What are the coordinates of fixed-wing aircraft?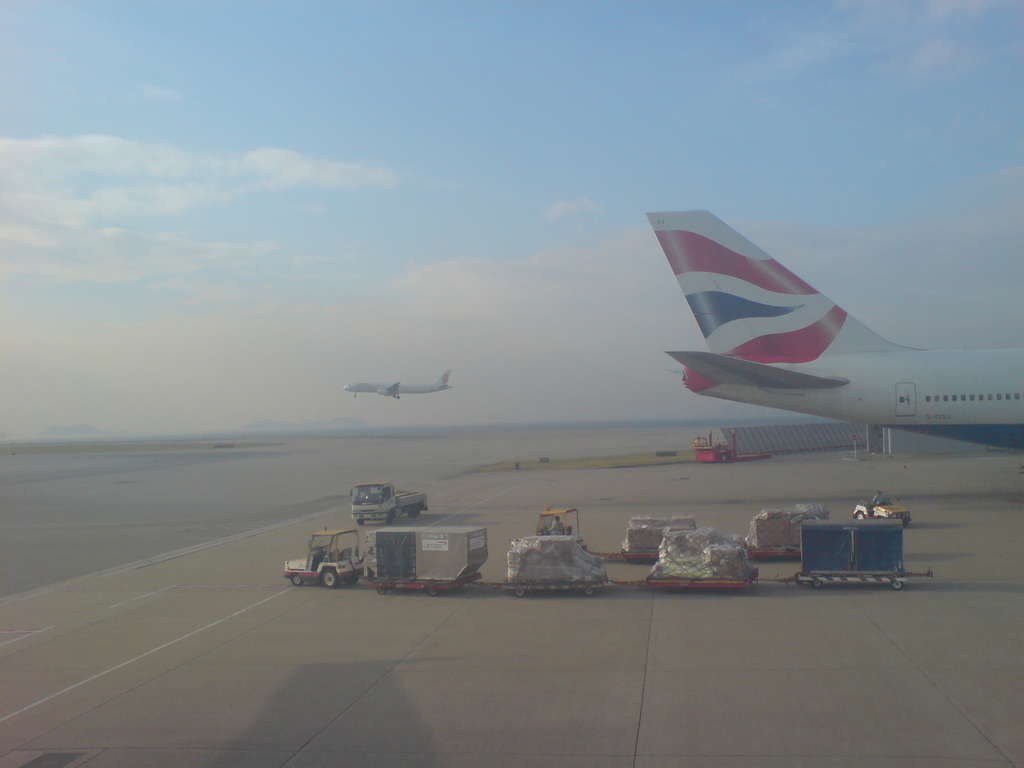
(left=344, top=367, right=459, bottom=401).
